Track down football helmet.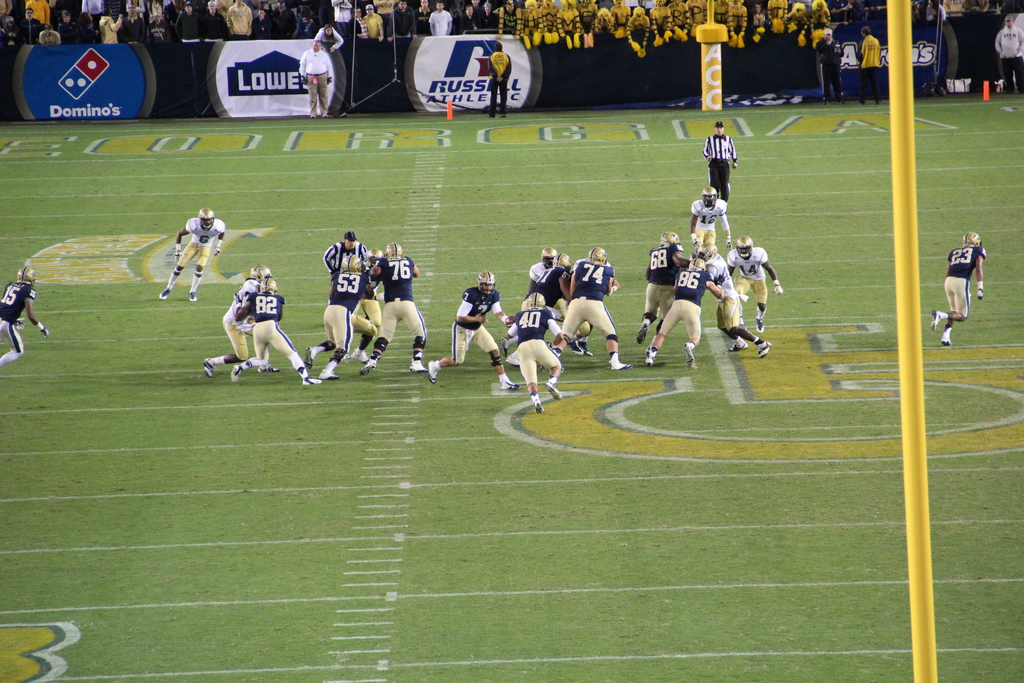
Tracked to {"left": 480, "top": 267, "right": 496, "bottom": 292}.
